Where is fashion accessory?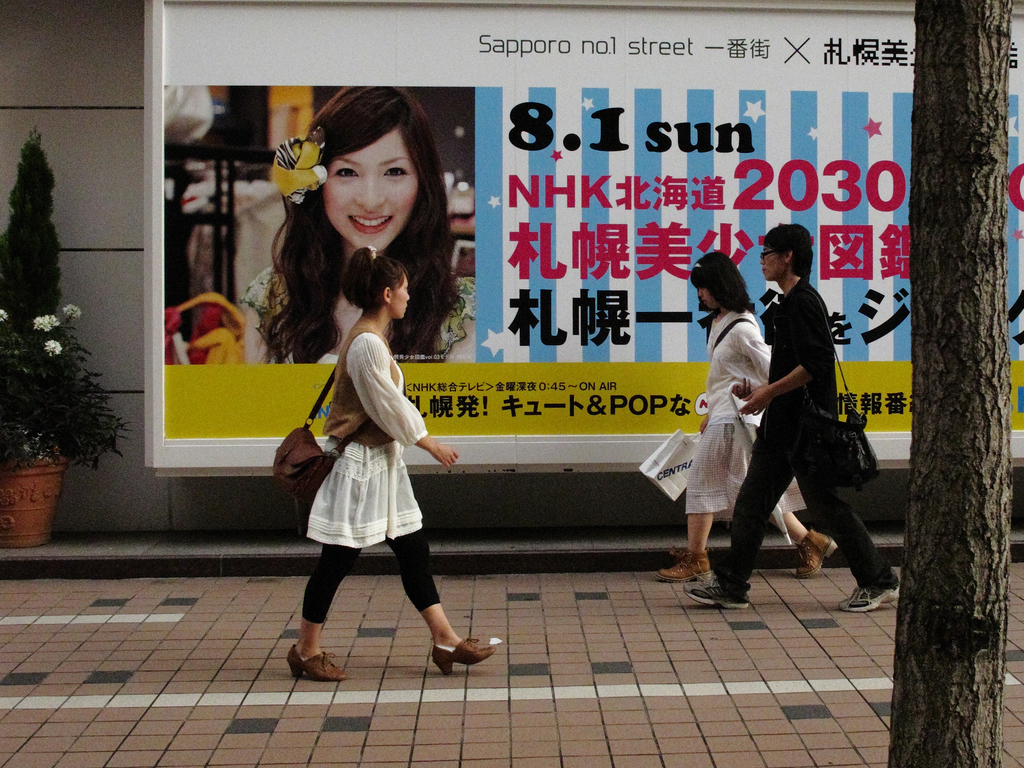
{"x1": 270, "y1": 131, "x2": 338, "y2": 218}.
